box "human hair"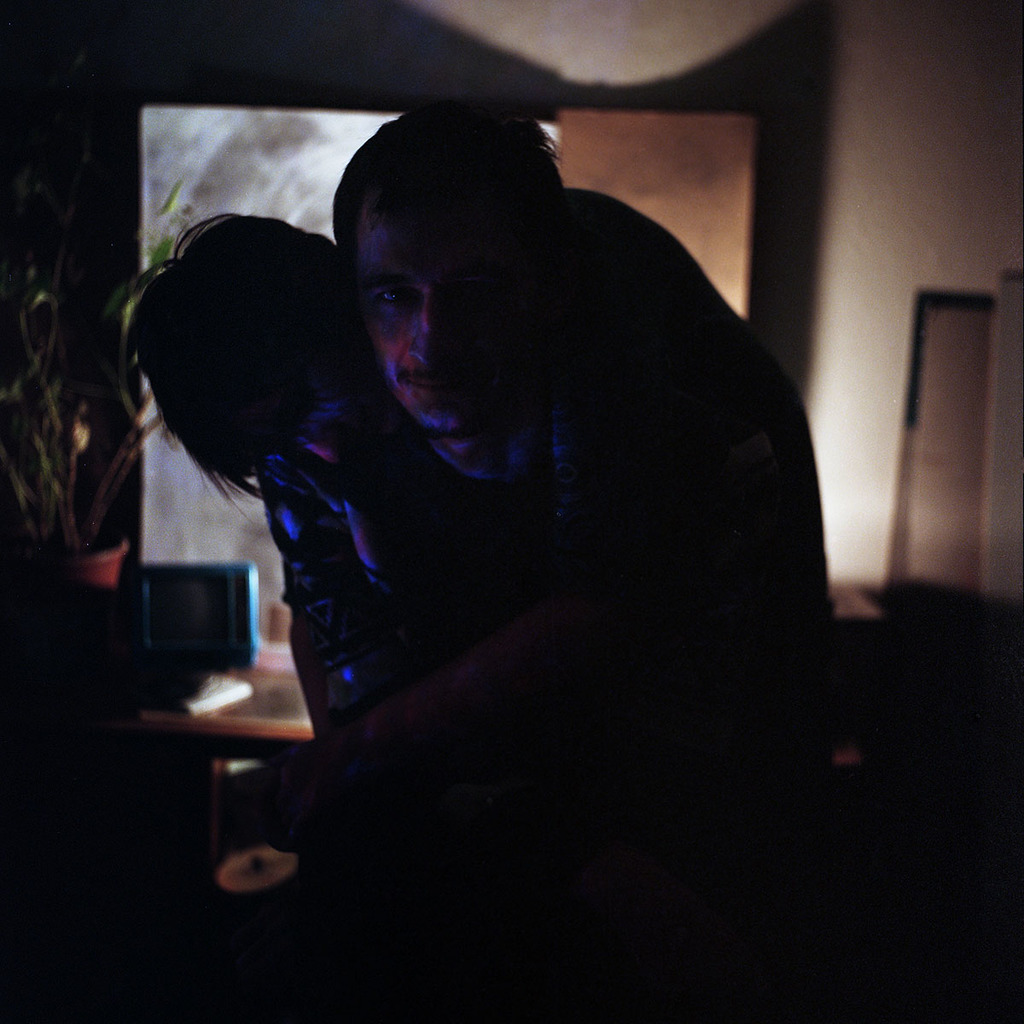
region(151, 167, 358, 518)
